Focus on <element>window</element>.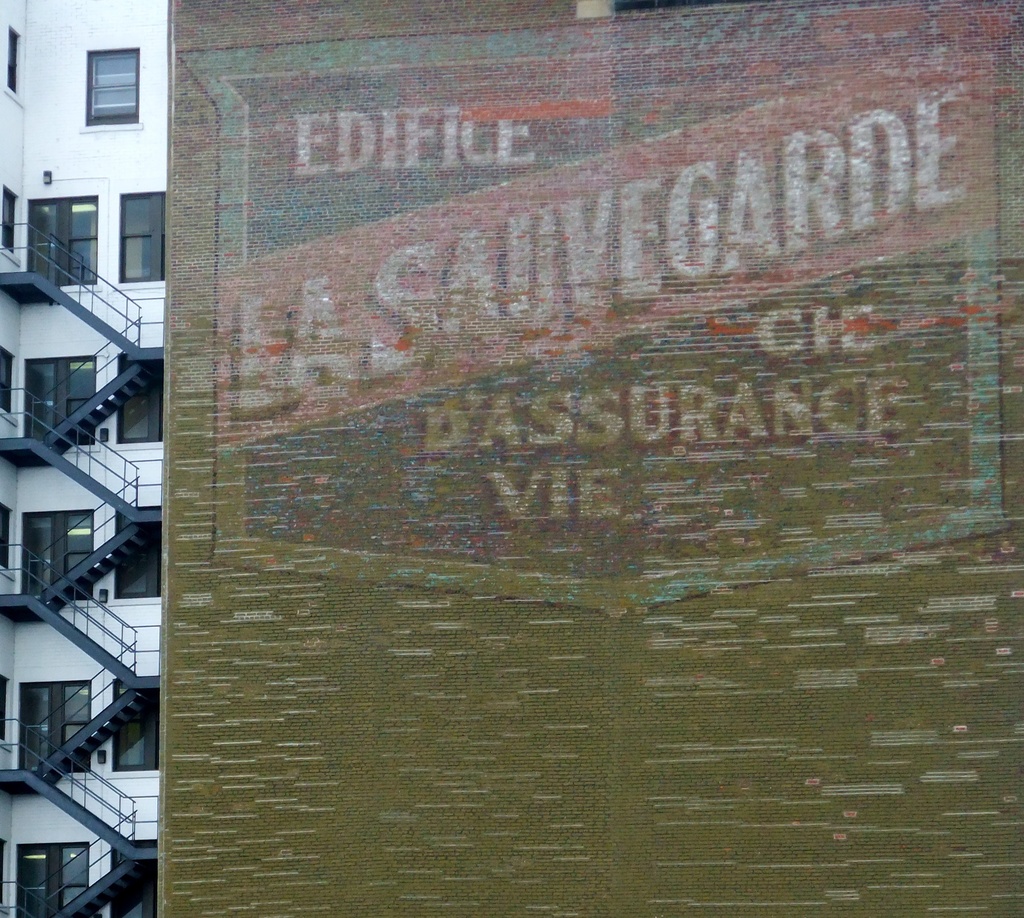
Focused at 118, 189, 170, 284.
